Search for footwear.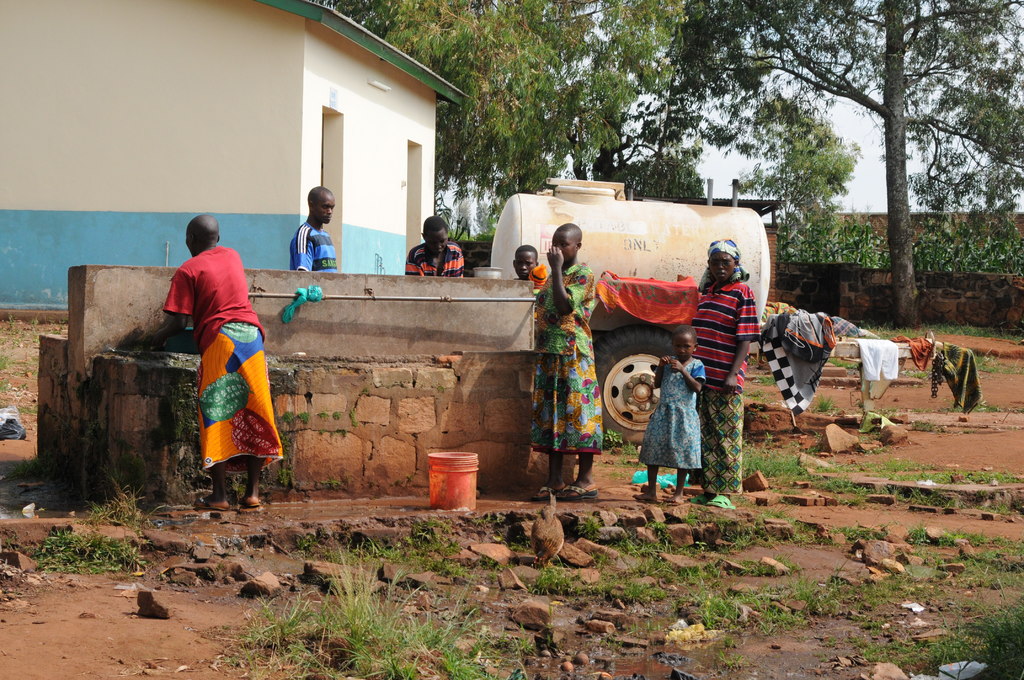
Found at [241,499,271,512].
